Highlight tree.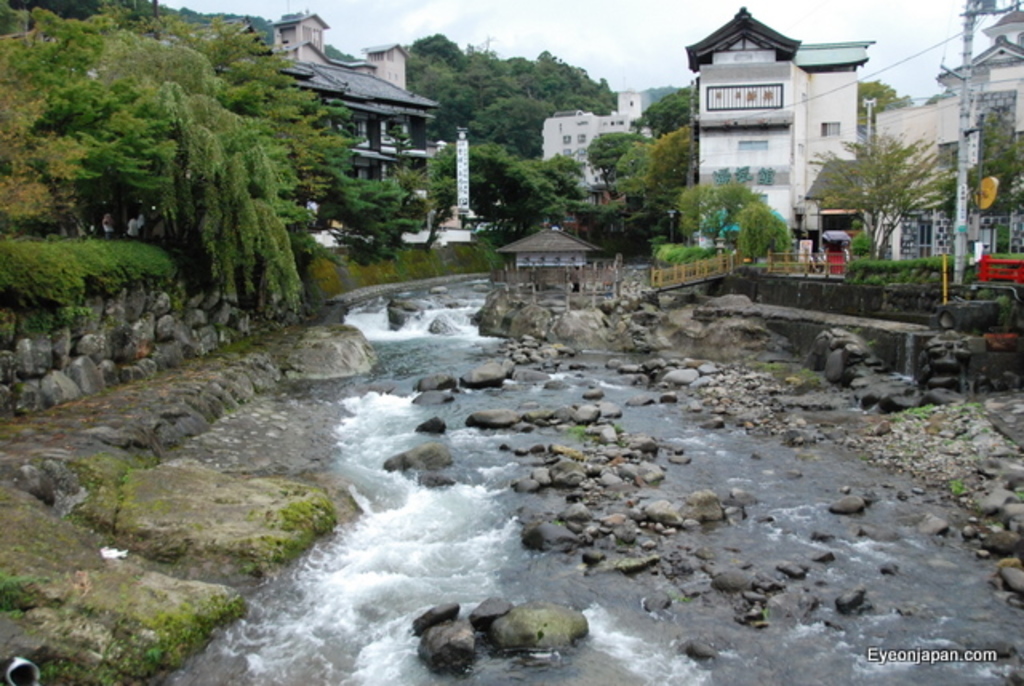
Highlighted region: <box>200,19,360,213</box>.
